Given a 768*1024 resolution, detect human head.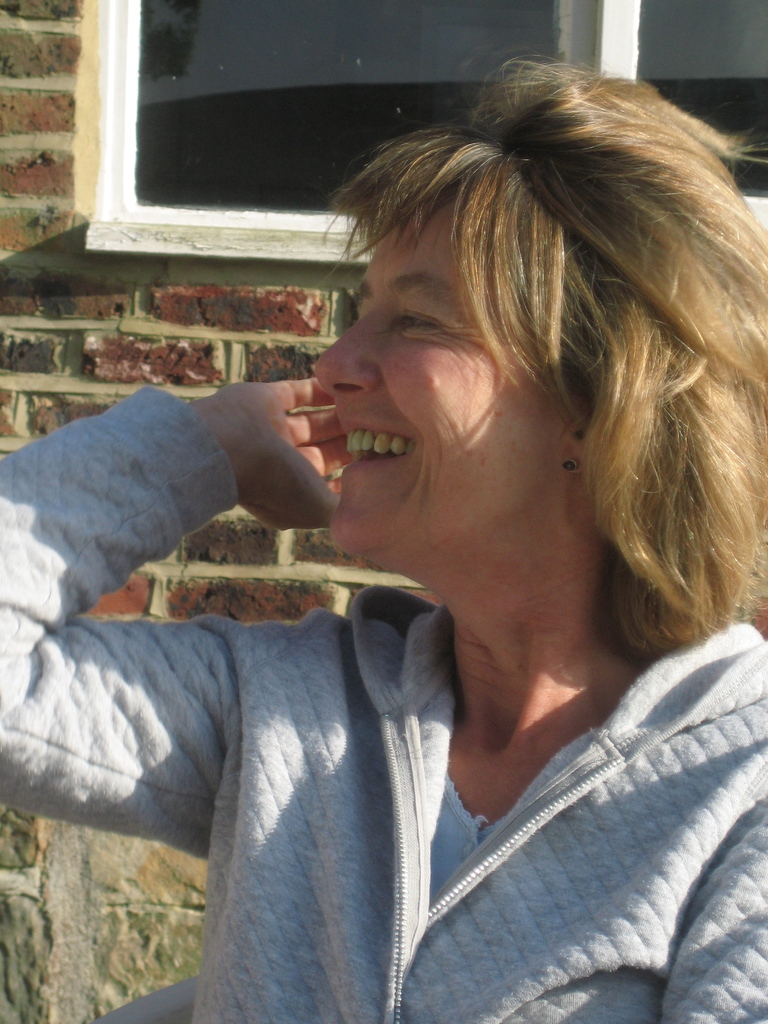
l=301, t=86, r=723, b=590.
